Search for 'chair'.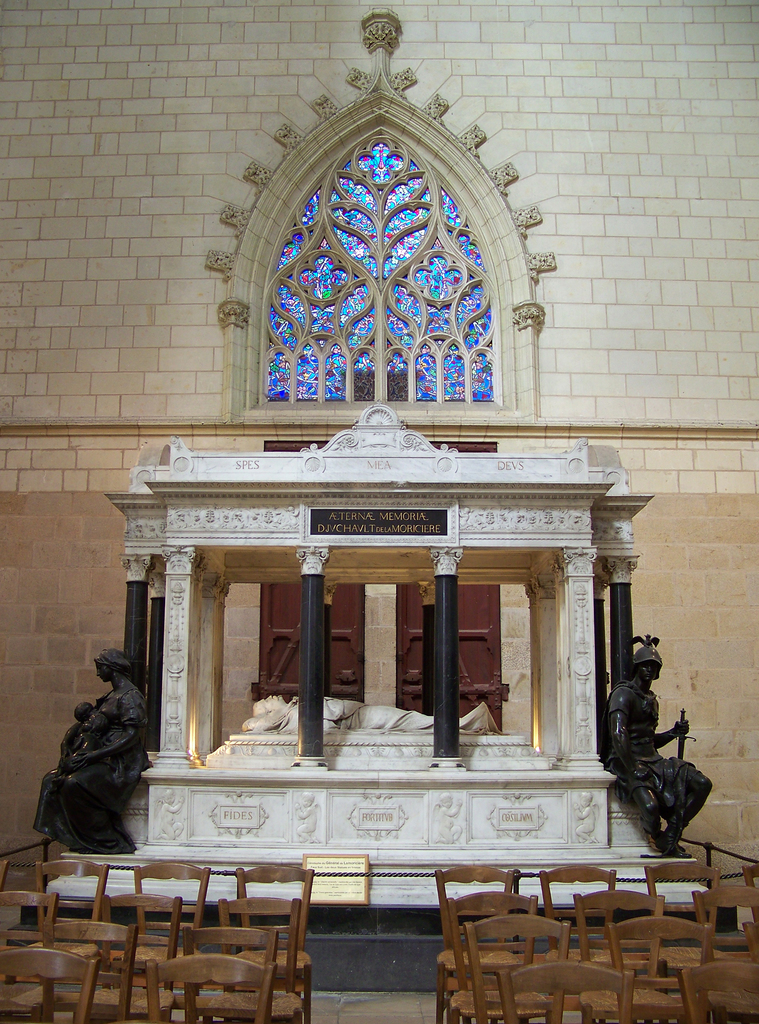
Found at left=545, top=867, right=621, bottom=967.
